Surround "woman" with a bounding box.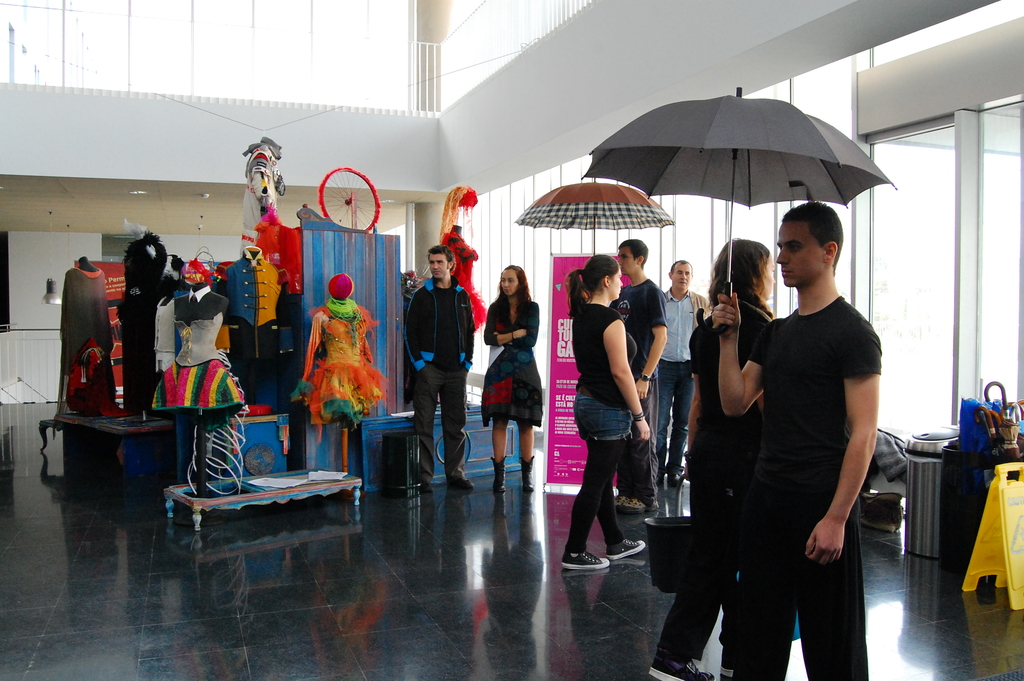
478,266,547,484.
